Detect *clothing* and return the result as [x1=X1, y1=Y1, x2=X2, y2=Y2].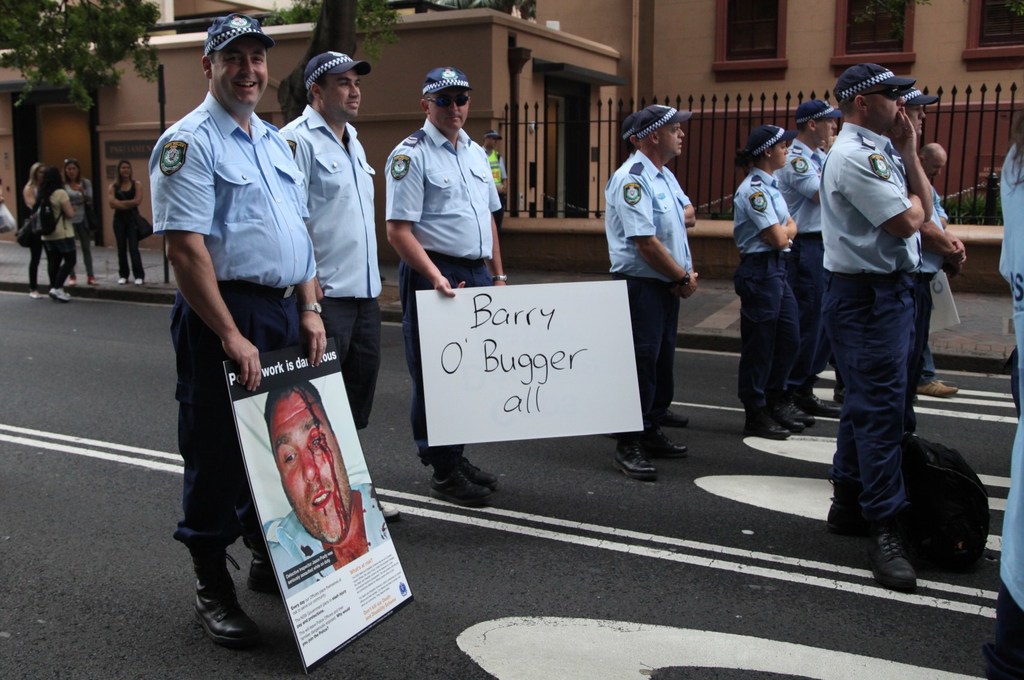
[x1=998, y1=139, x2=1023, y2=611].
